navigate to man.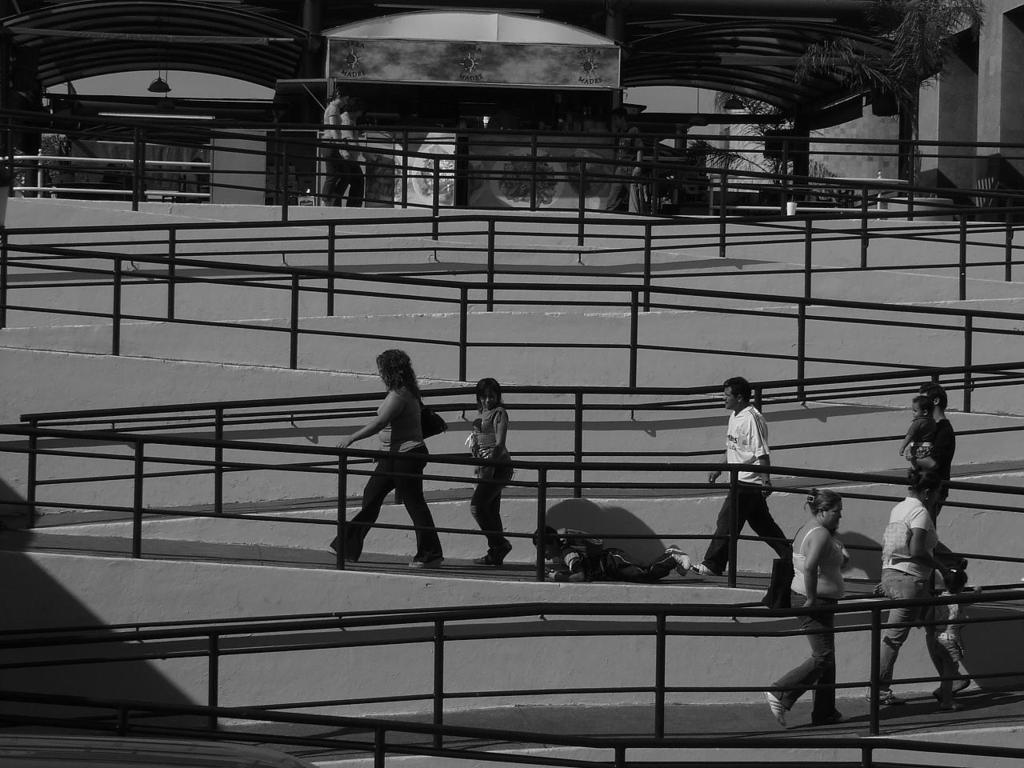
Navigation target: box(327, 94, 365, 206).
